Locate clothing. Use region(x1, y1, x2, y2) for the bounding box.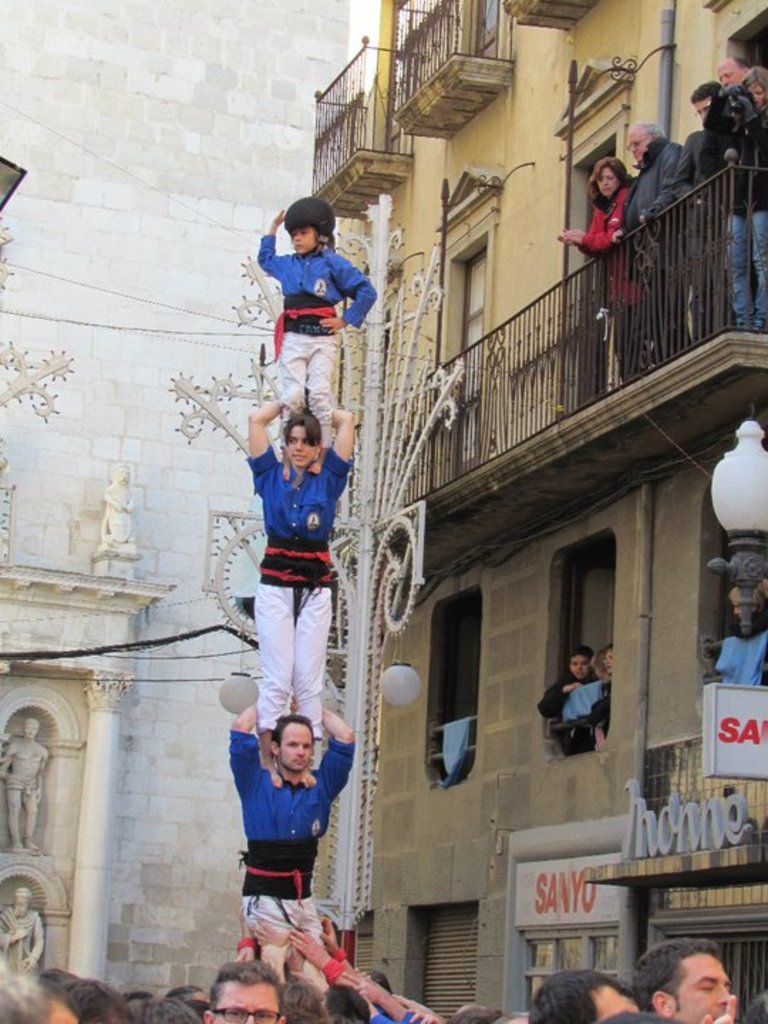
region(230, 728, 358, 984).
